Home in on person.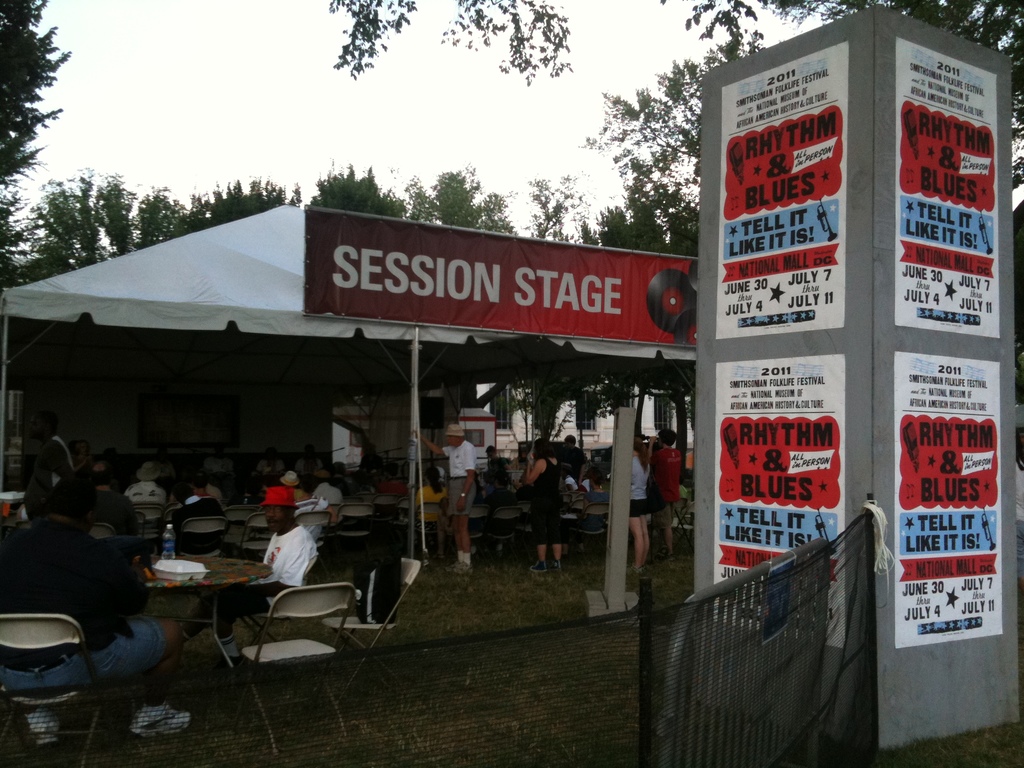
Homed in at 650:431:682:561.
